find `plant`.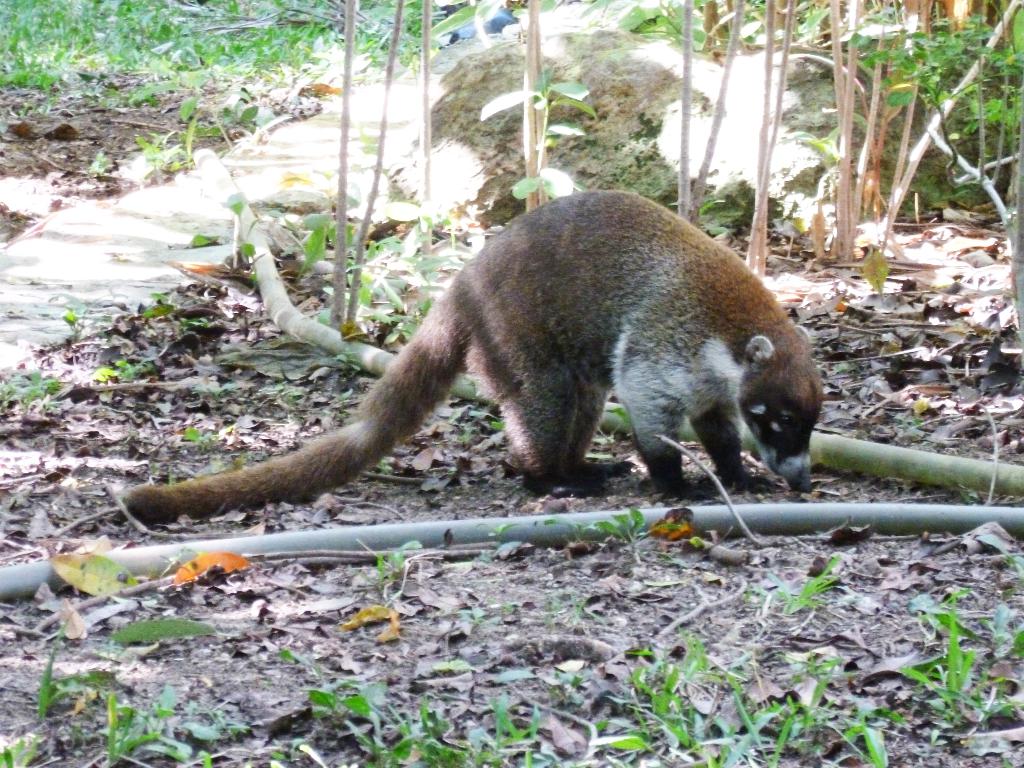
{"x1": 976, "y1": 533, "x2": 1023, "y2": 590}.
